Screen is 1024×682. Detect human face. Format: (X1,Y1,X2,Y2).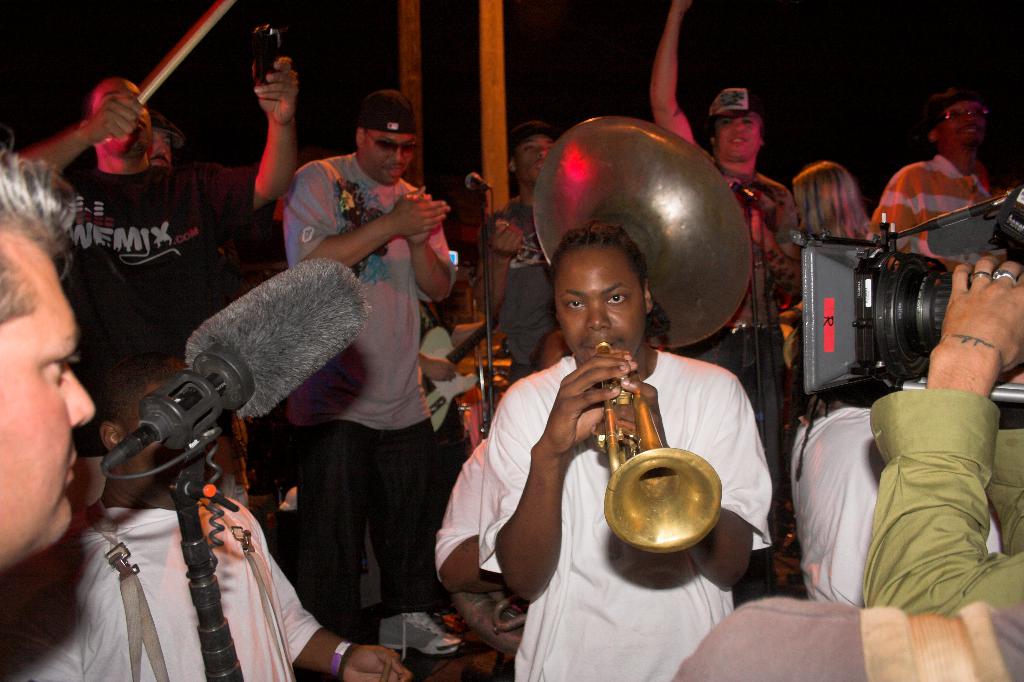
(515,136,545,183).
